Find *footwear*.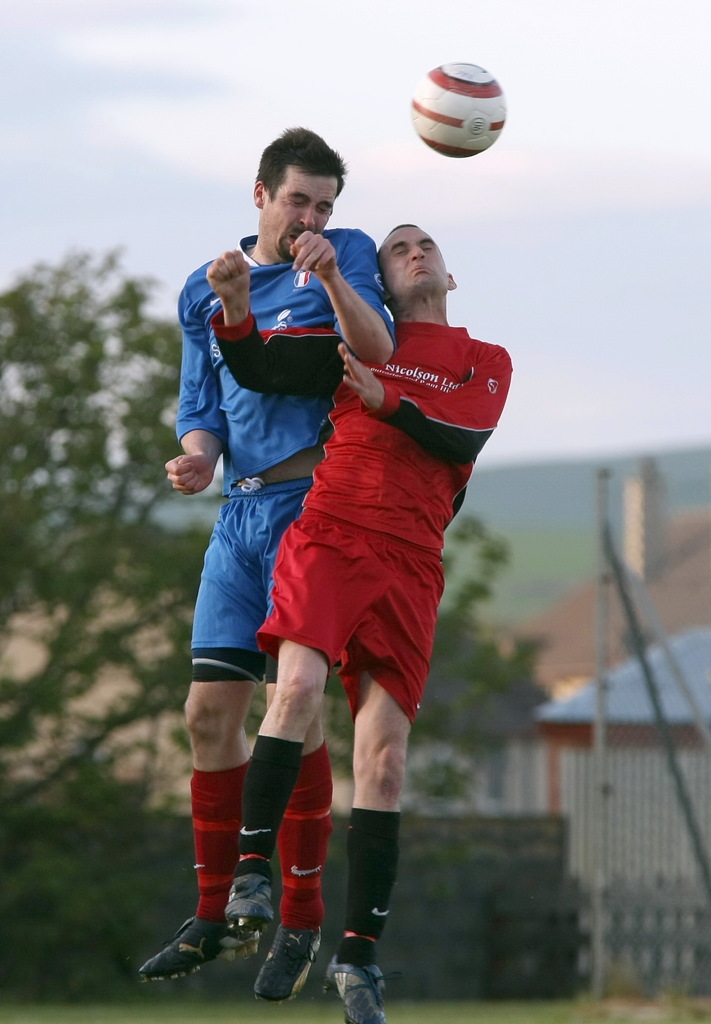
crop(320, 961, 382, 1023).
